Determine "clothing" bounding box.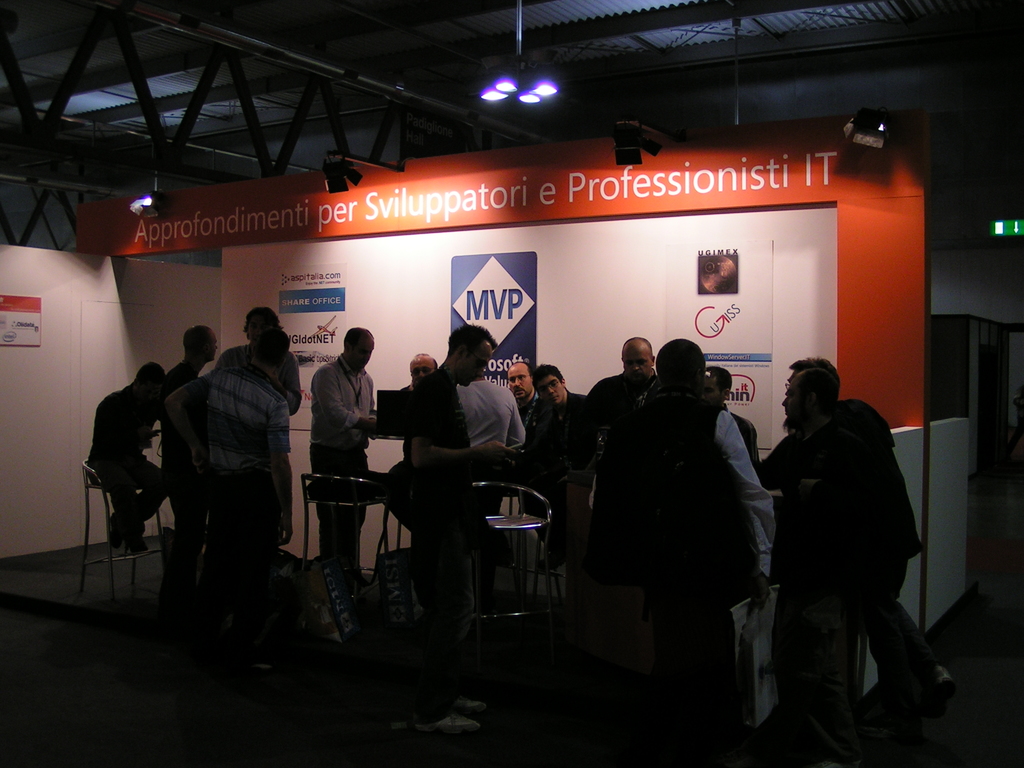
Determined: (721,404,755,460).
